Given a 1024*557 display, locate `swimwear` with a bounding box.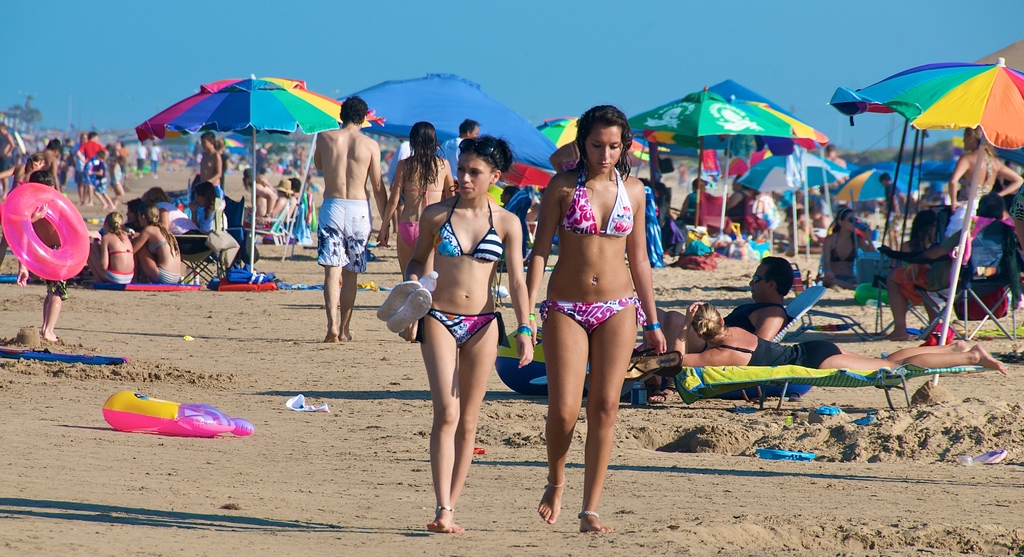
Located: 836:231:863:264.
